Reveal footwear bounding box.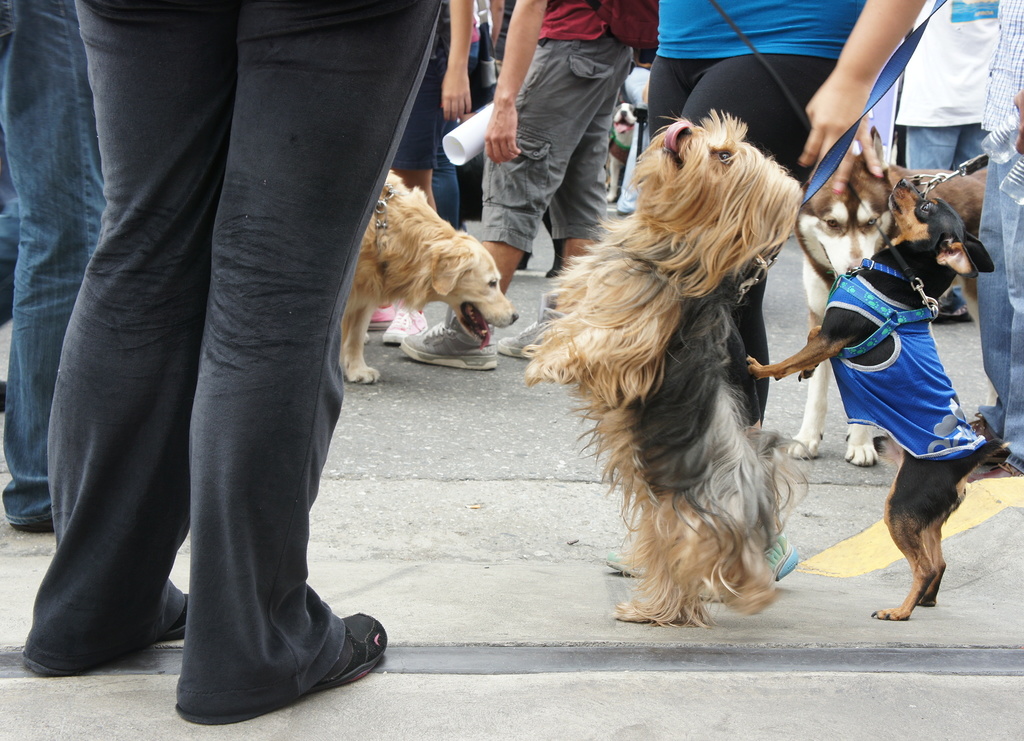
Revealed: region(368, 301, 396, 330).
